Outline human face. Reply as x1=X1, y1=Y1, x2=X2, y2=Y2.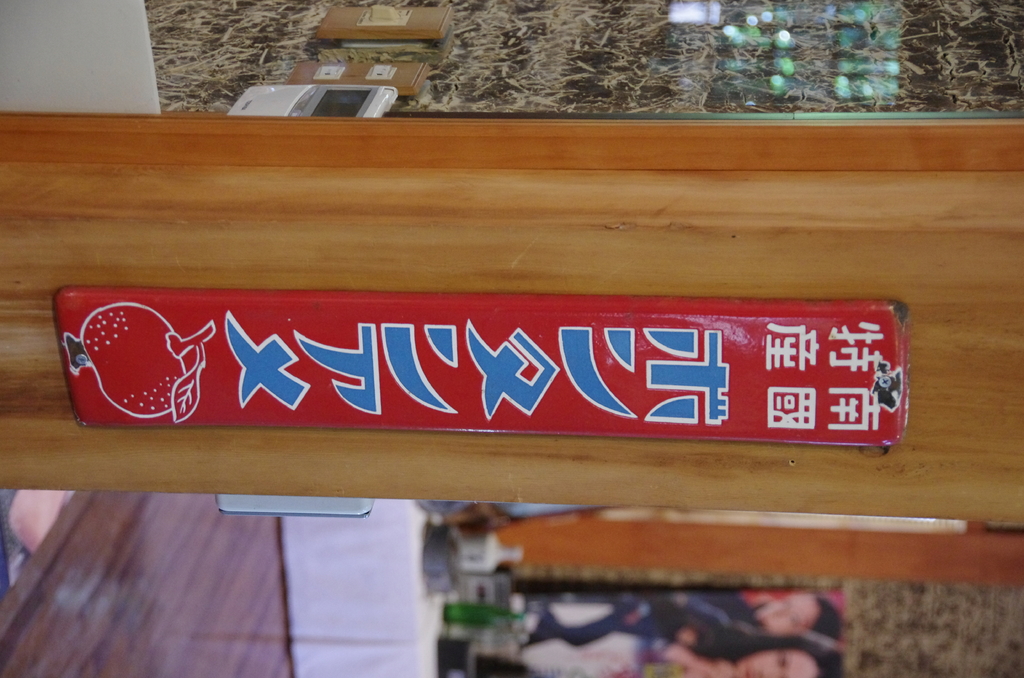
x1=739, y1=654, x2=816, y2=677.
